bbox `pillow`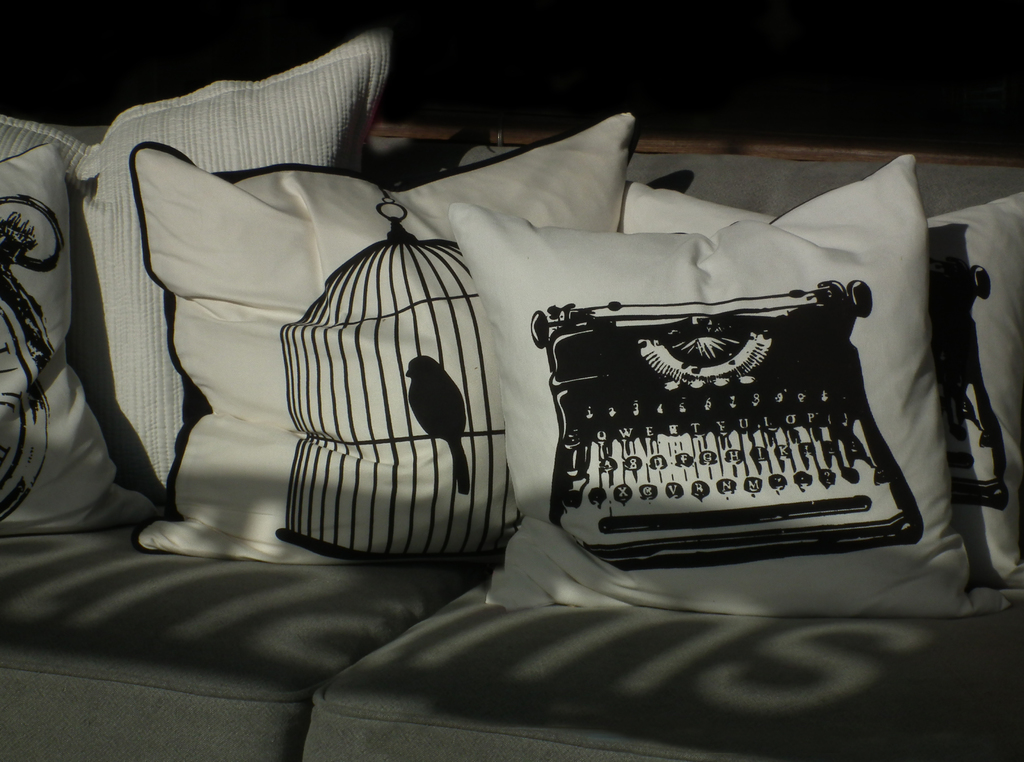
[620,181,1023,603]
